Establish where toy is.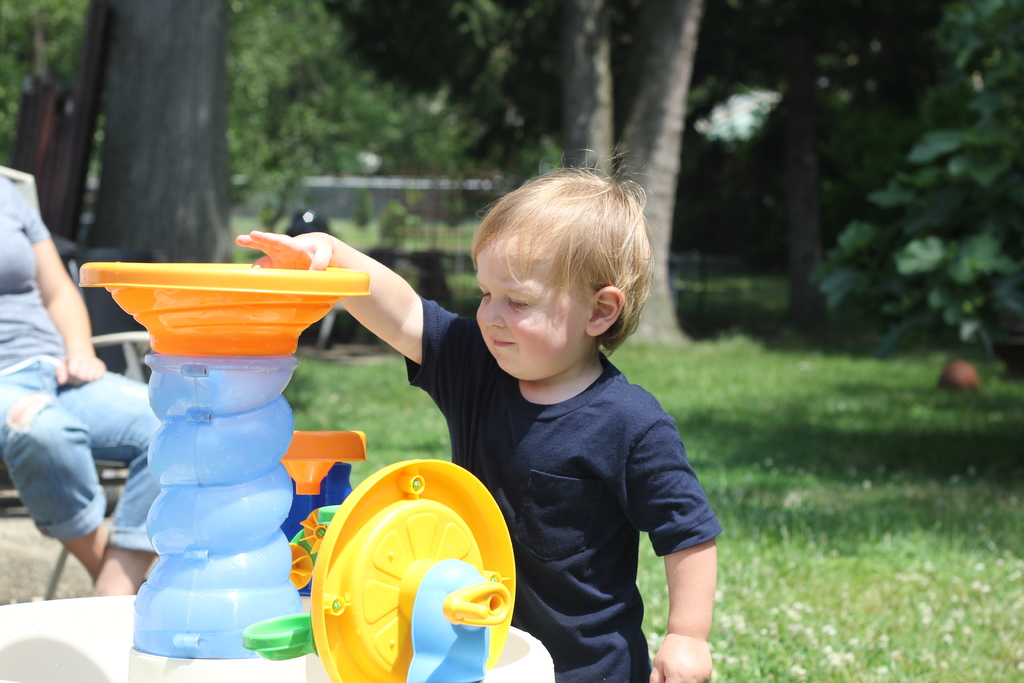
Established at 278:431:371:598.
